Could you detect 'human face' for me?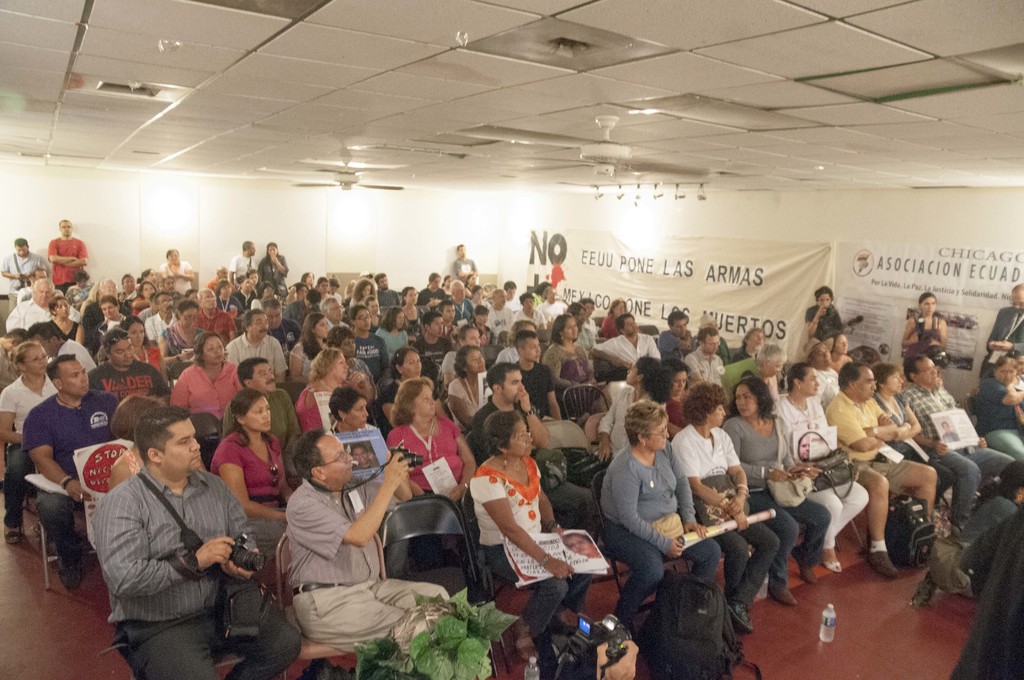
Detection result: 1017/353/1023/375.
